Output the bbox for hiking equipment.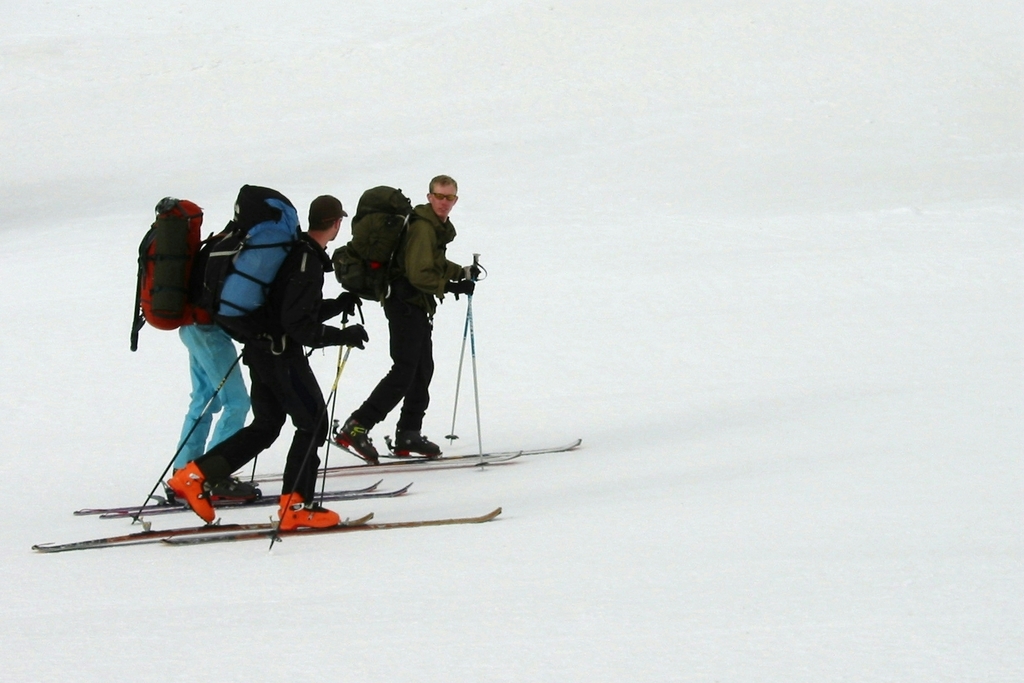
<bbox>463, 263, 492, 468</bbox>.
